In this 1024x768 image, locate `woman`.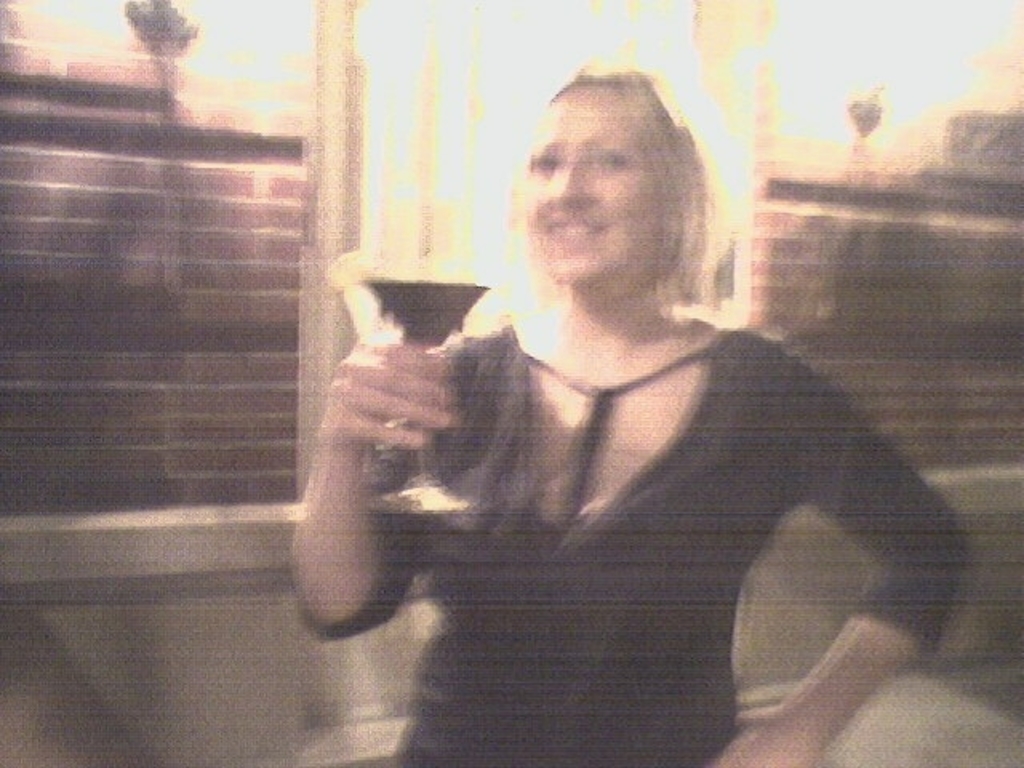
Bounding box: BBox(288, 69, 946, 722).
